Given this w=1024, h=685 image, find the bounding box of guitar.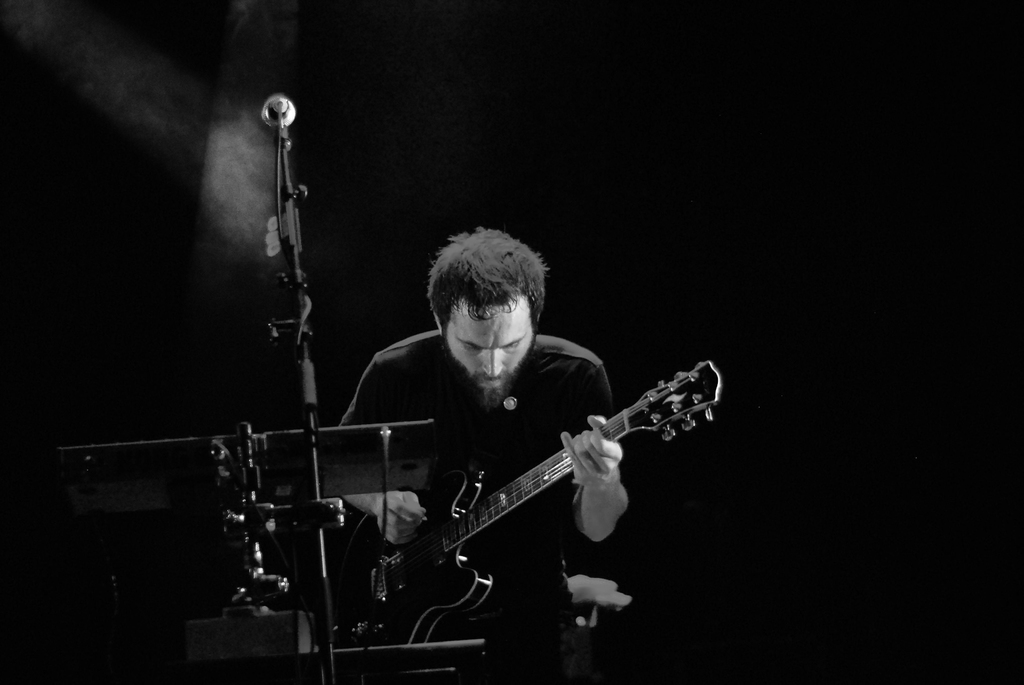
[339, 370, 709, 640].
